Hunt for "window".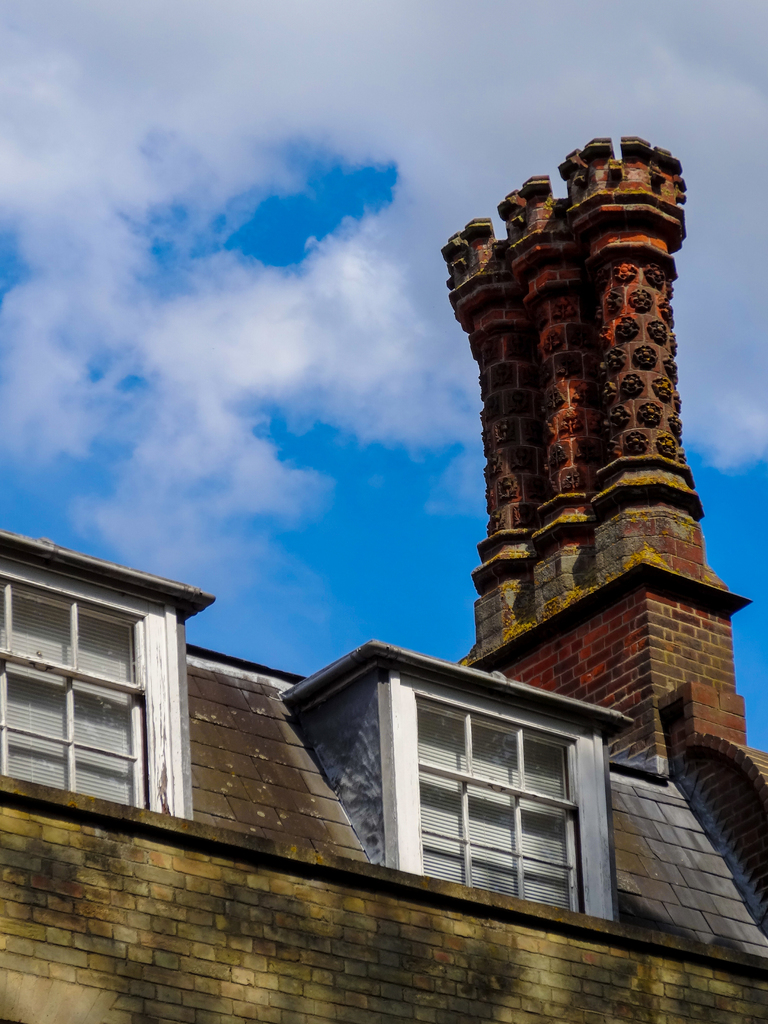
Hunted down at rect(0, 569, 145, 812).
